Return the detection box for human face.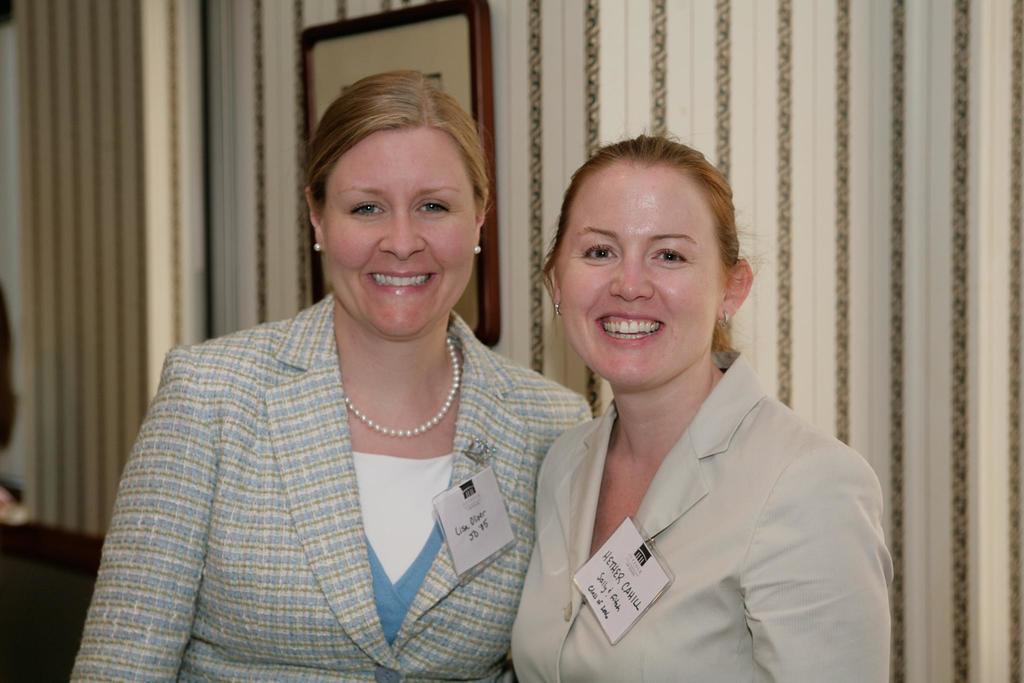
region(558, 154, 716, 379).
